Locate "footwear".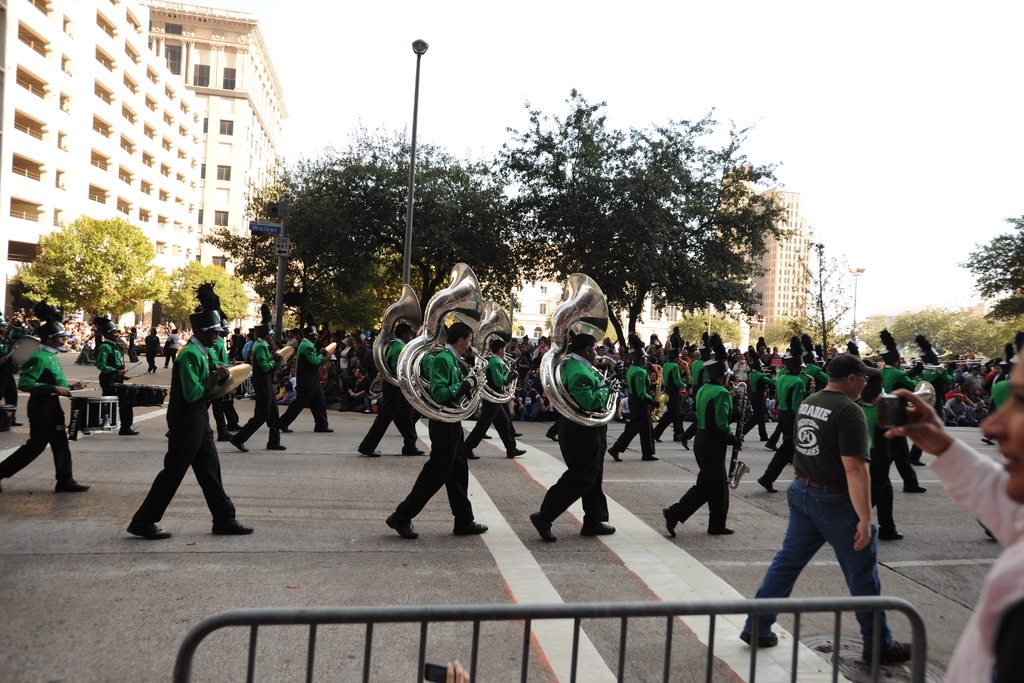
Bounding box: [x1=311, y1=420, x2=332, y2=432].
